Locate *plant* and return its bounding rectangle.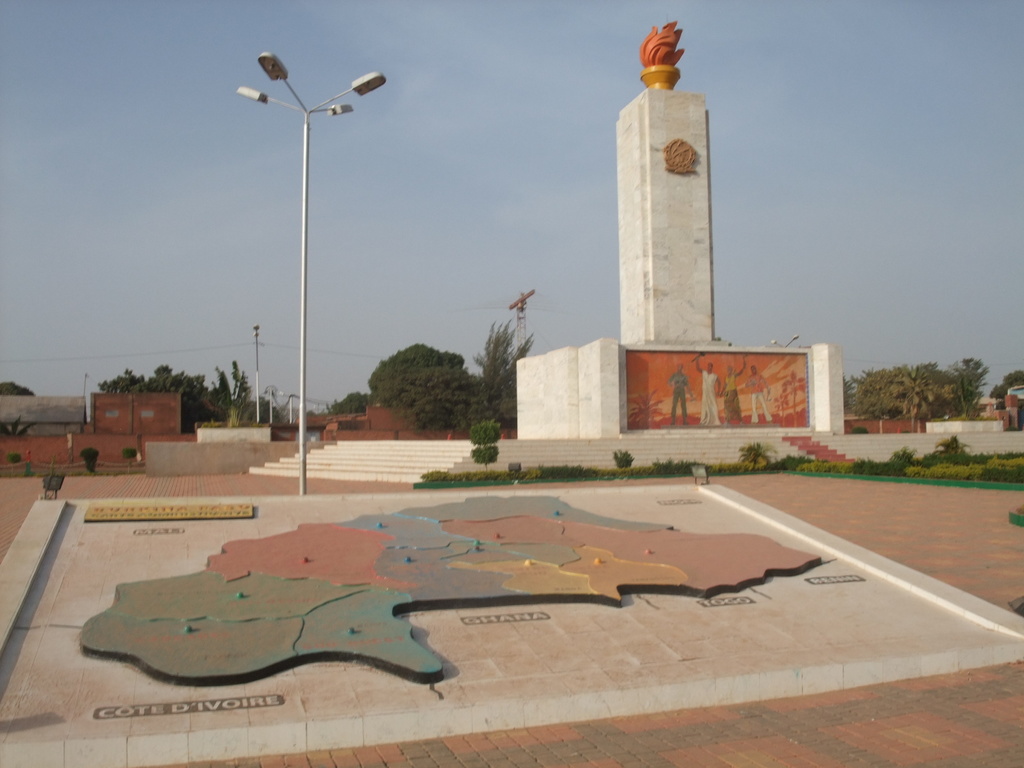
detection(475, 445, 504, 465).
